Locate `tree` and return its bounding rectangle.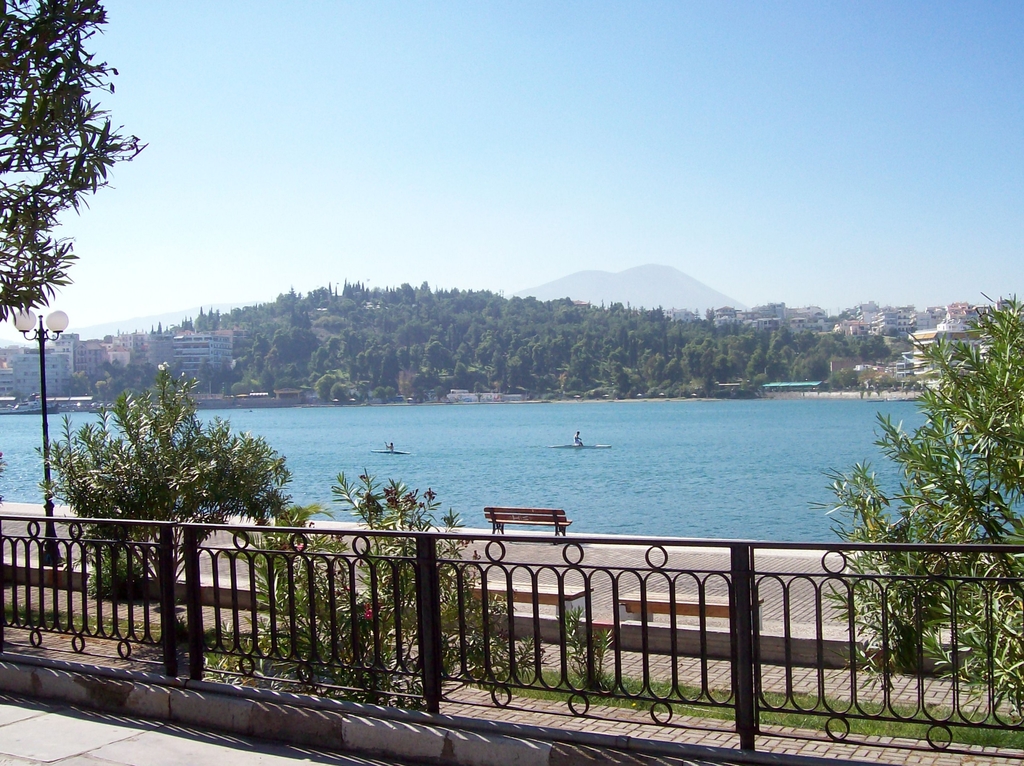
Rect(0, 0, 157, 324).
